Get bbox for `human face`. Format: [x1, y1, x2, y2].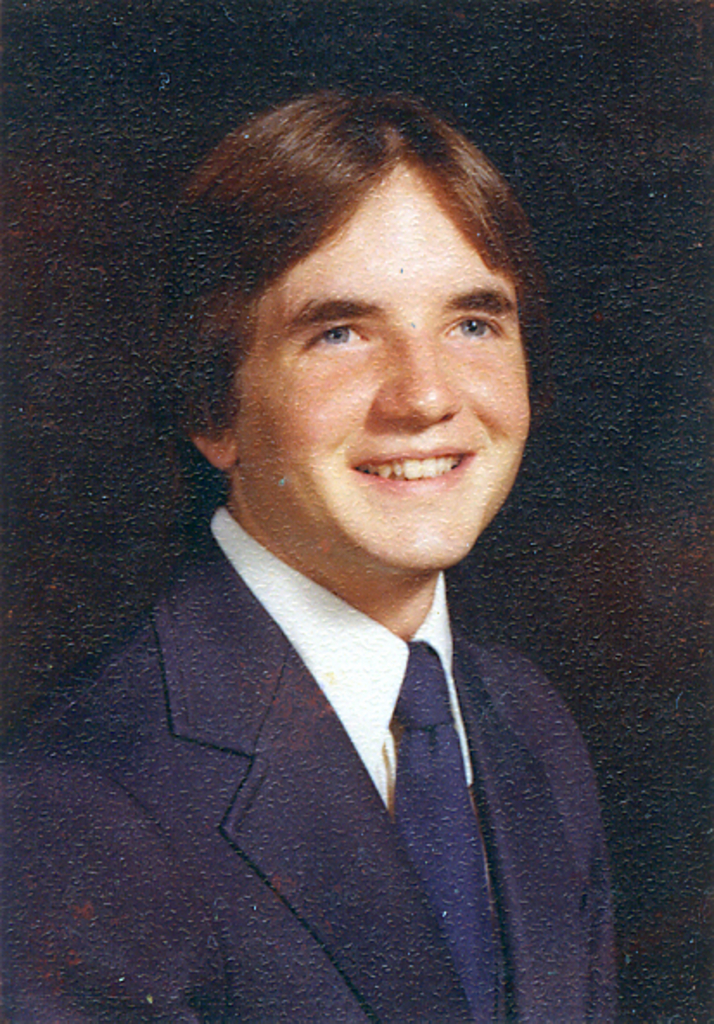
[228, 164, 529, 560].
